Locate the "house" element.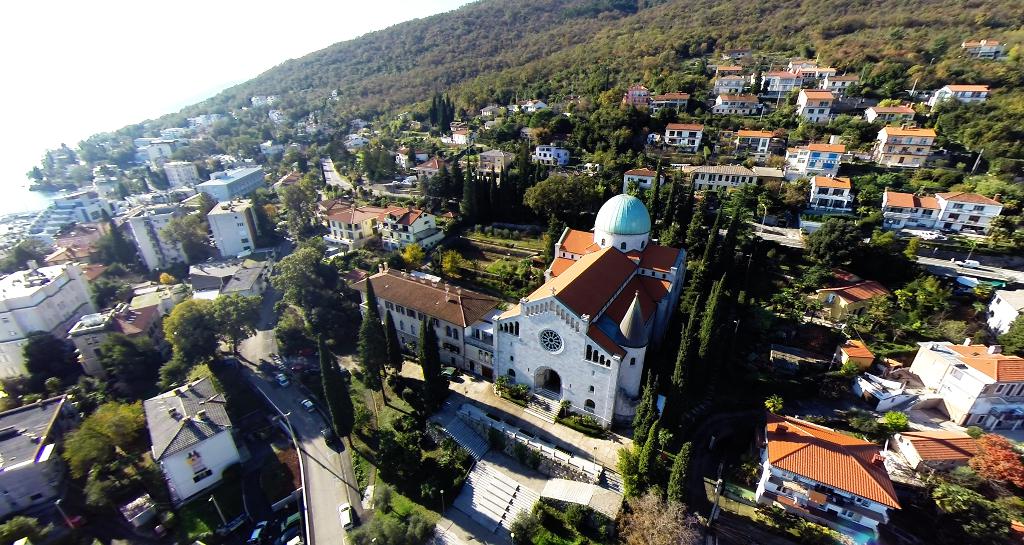
Element bbox: box(0, 397, 79, 523).
